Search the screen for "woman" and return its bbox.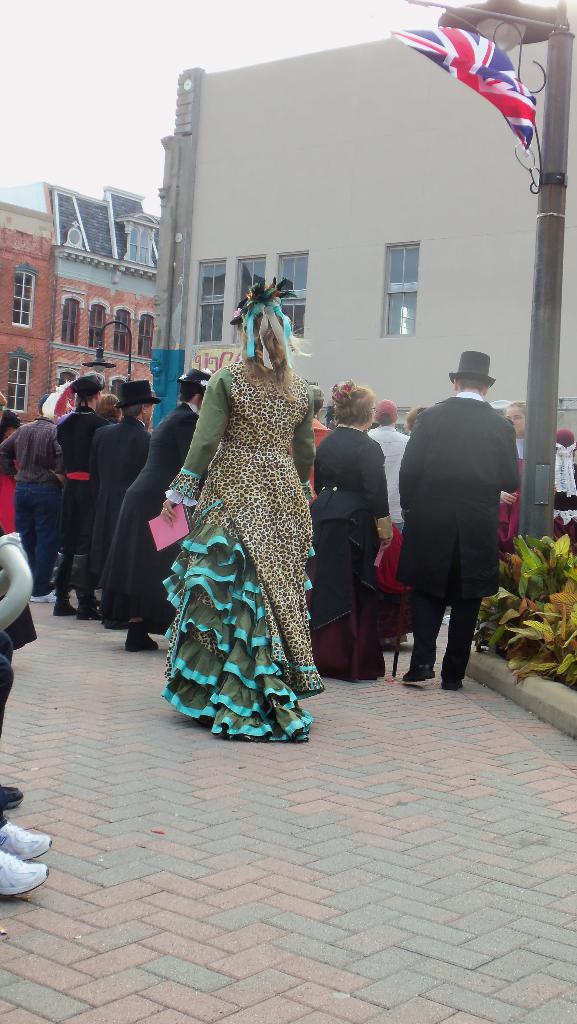
Found: <box>497,402,528,599</box>.
